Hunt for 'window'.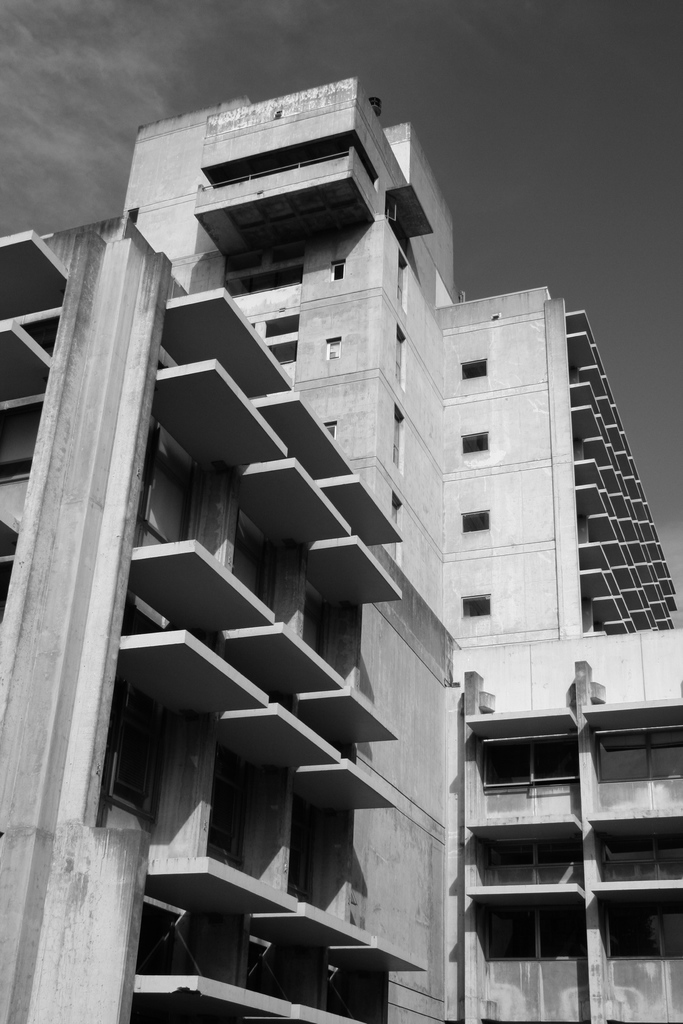
Hunted down at 327,417,337,438.
